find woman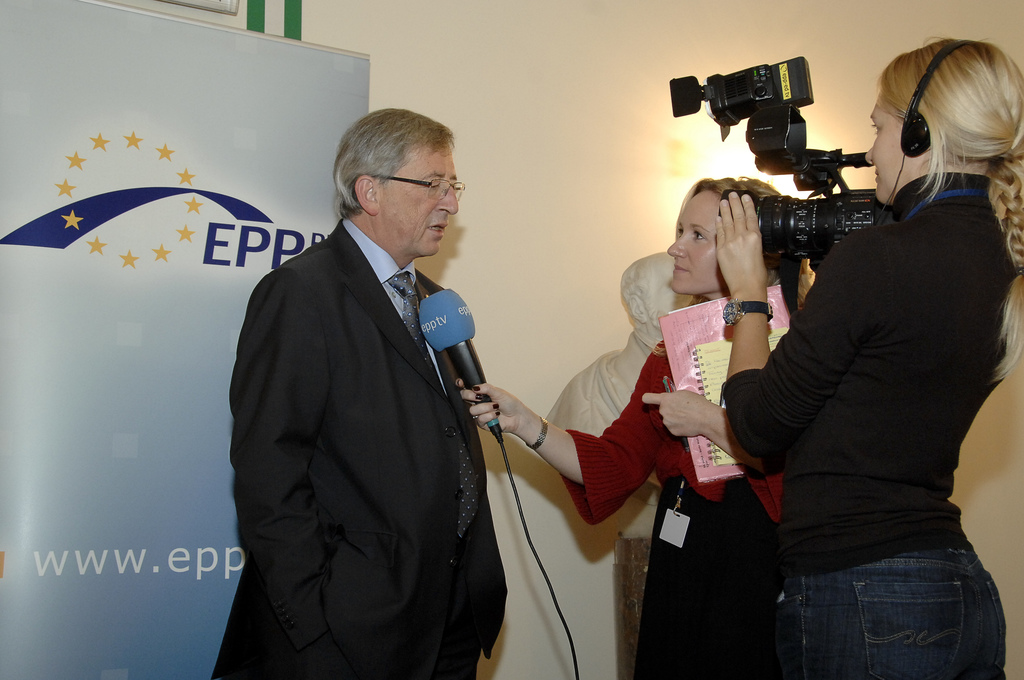
box=[726, 44, 1004, 679]
